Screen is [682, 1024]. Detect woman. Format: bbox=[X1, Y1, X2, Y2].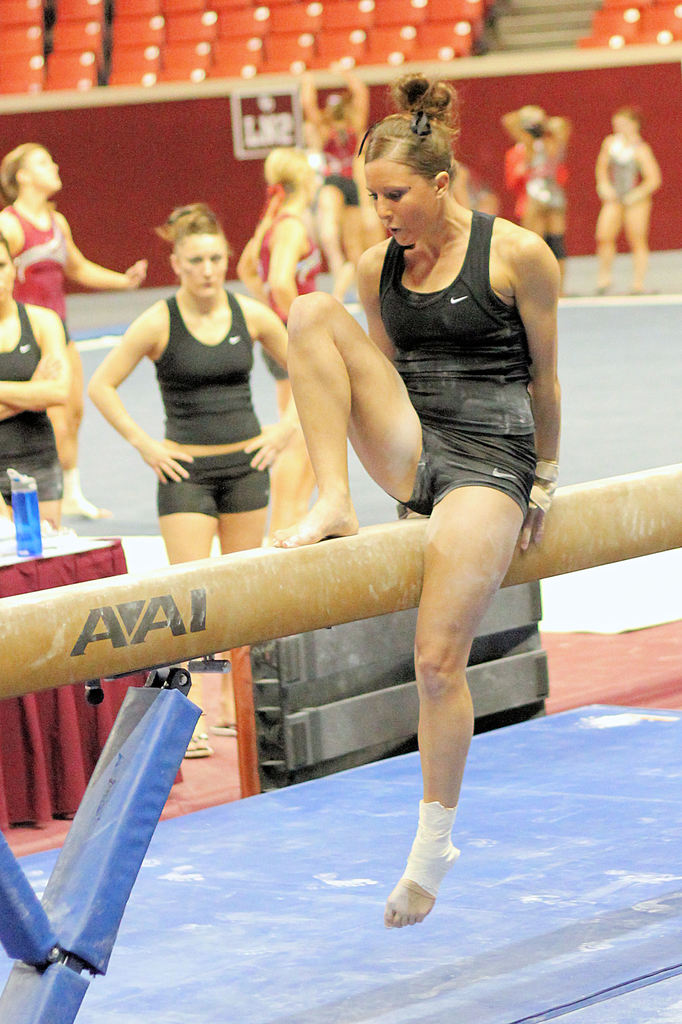
bbox=[0, 140, 146, 515].
